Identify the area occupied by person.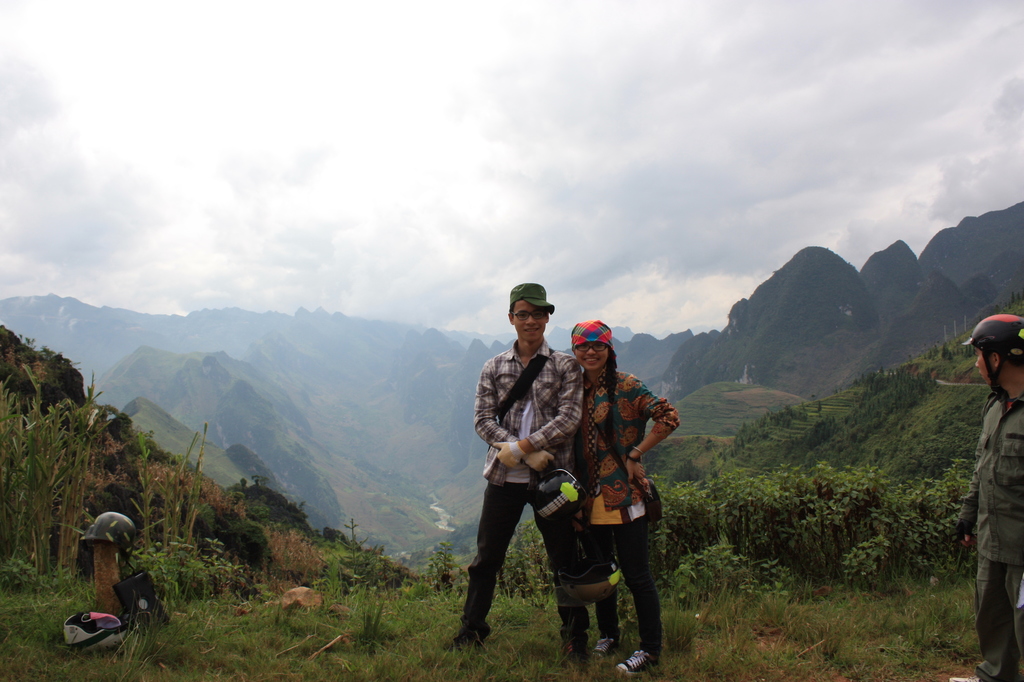
Area: crop(446, 285, 589, 659).
